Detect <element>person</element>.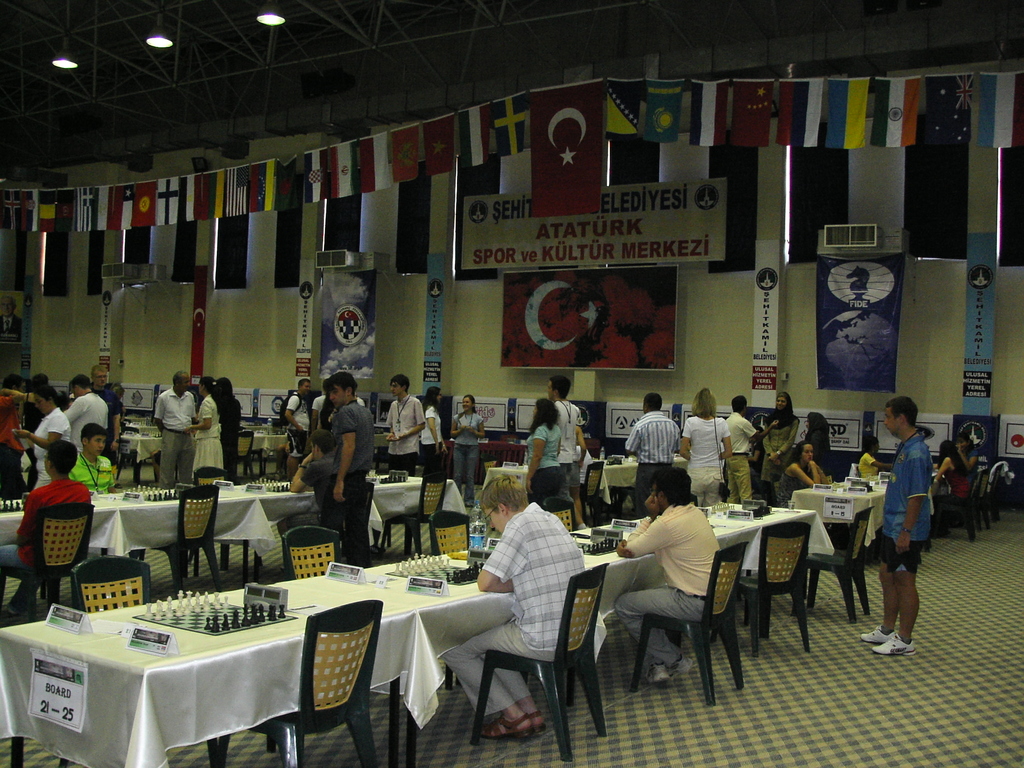
Detected at [x1=181, y1=378, x2=231, y2=492].
